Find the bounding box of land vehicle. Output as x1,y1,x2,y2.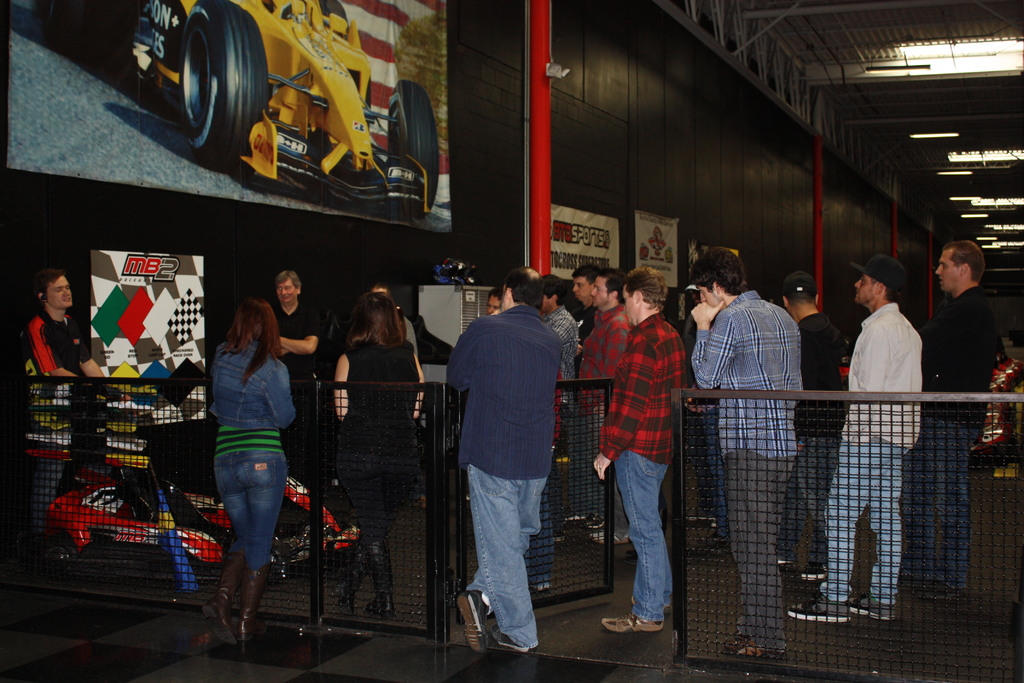
50,465,365,582.
